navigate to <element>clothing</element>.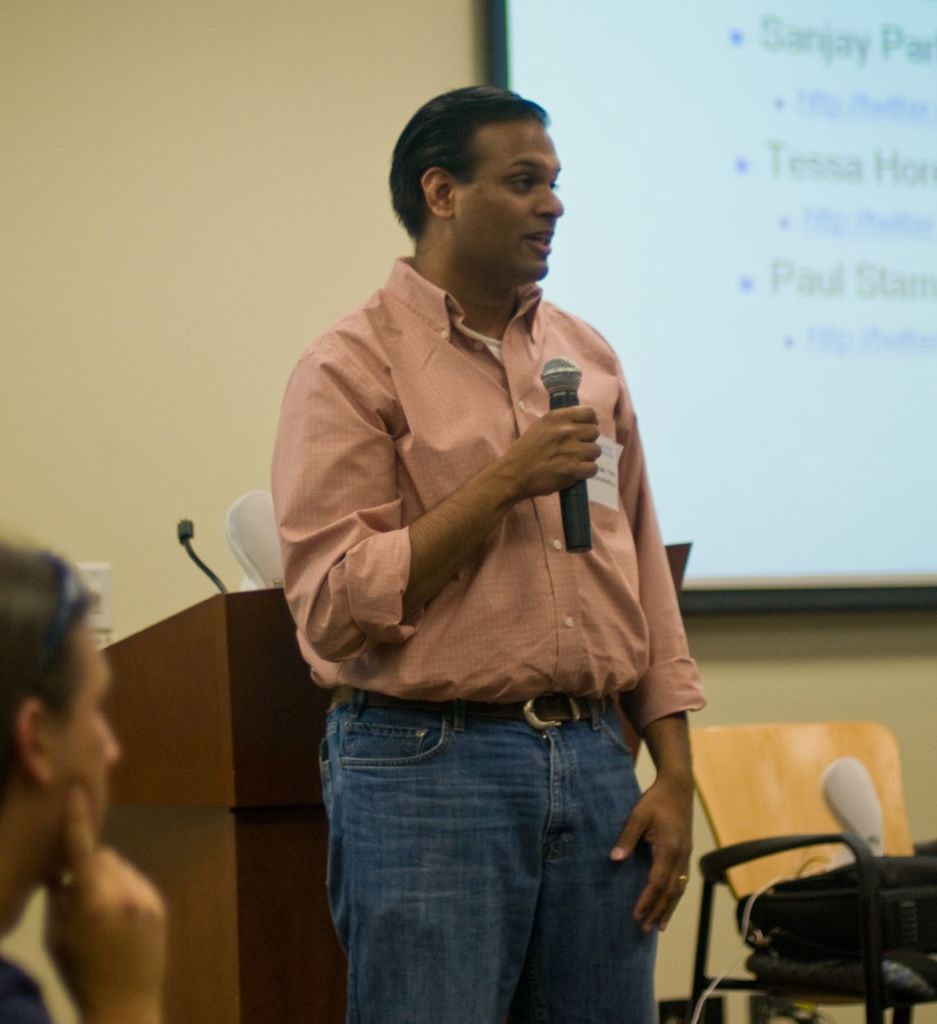
Navigation target: (x1=257, y1=236, x2=700, y2=866).
